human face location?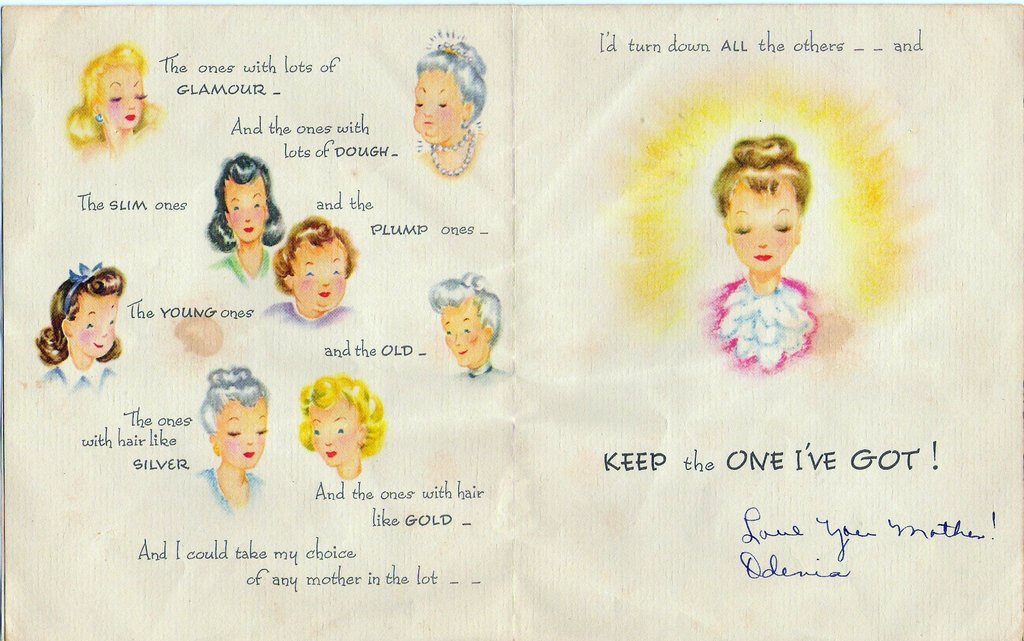
bbox=(290, 236, 349, 311)
